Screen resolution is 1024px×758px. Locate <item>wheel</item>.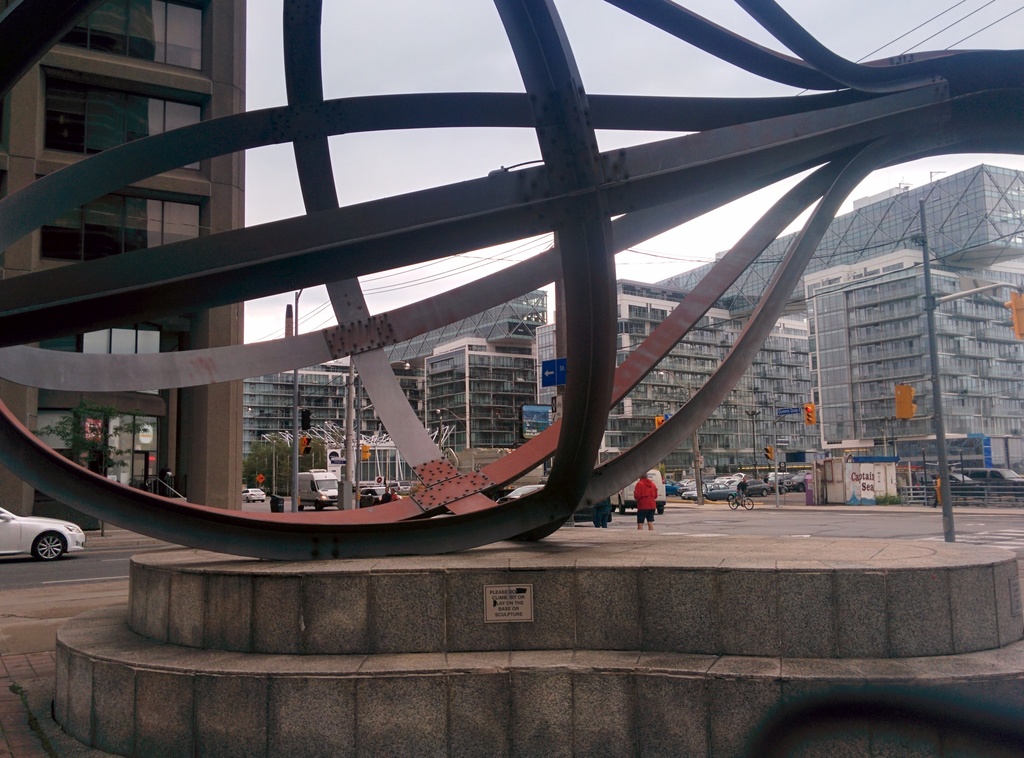
(782,489,783,496).
